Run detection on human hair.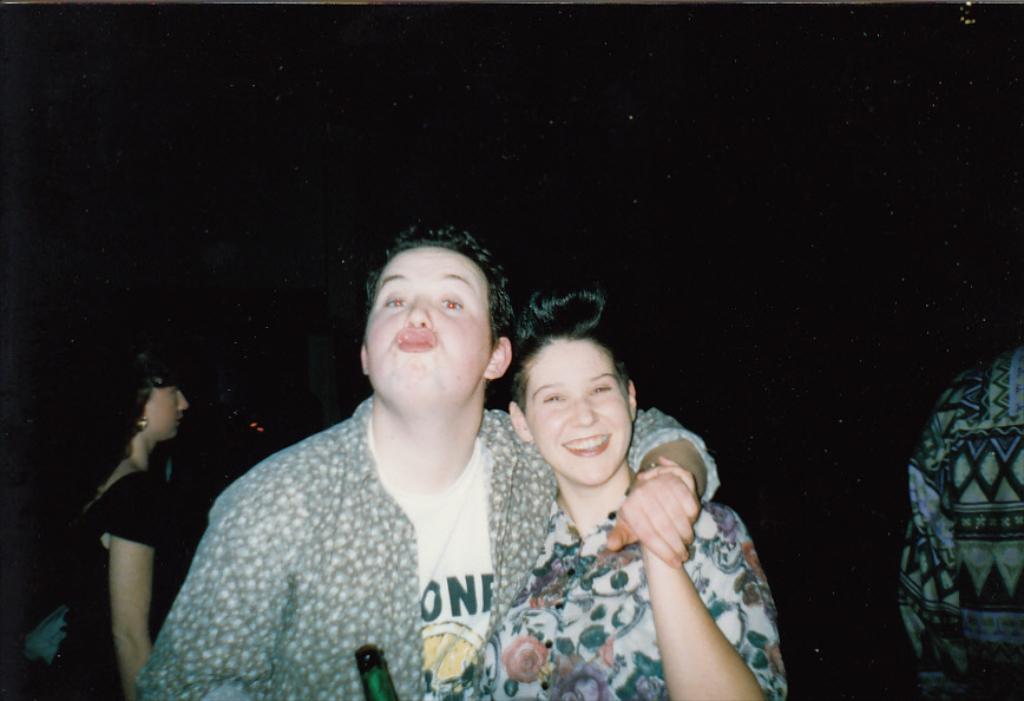
Result: x1=518 y1=287 x2=626 y2=397.
